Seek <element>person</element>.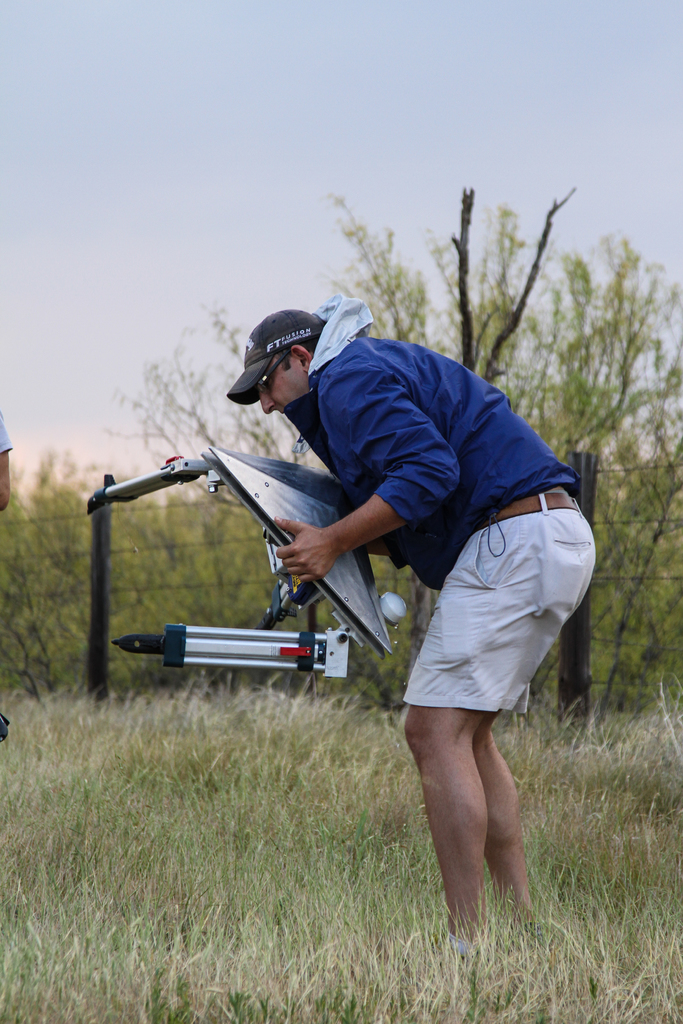
[left=252, top=284, right=588, bottom=947].
